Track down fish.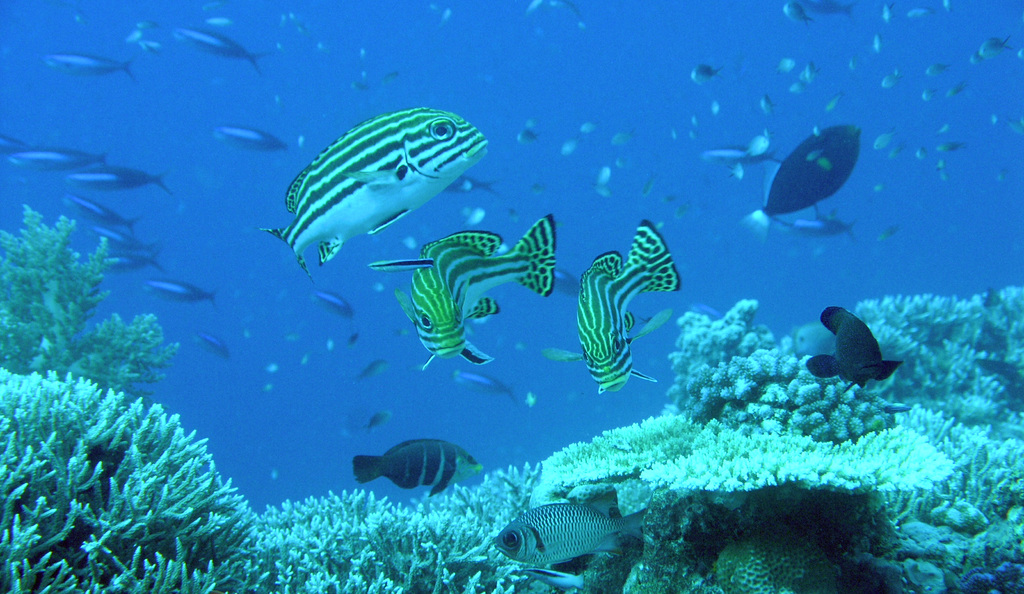
Tracked to left=612, top=131, right=637, bottom=149.
